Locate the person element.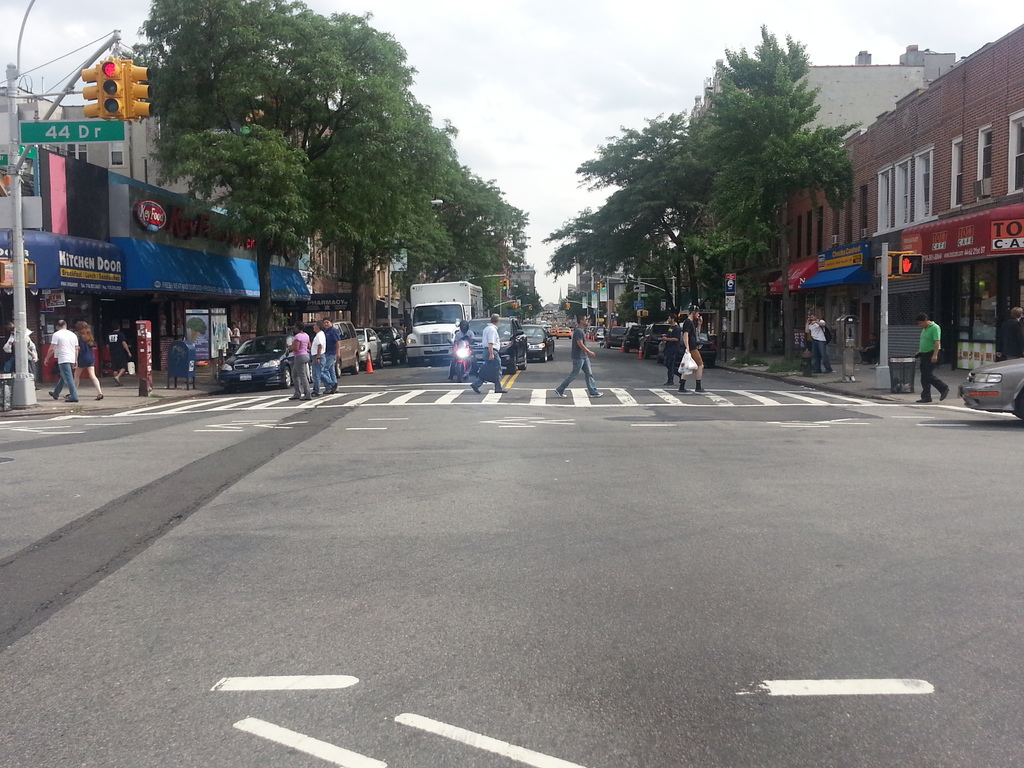
Element bbox: 103,323,139,385.
